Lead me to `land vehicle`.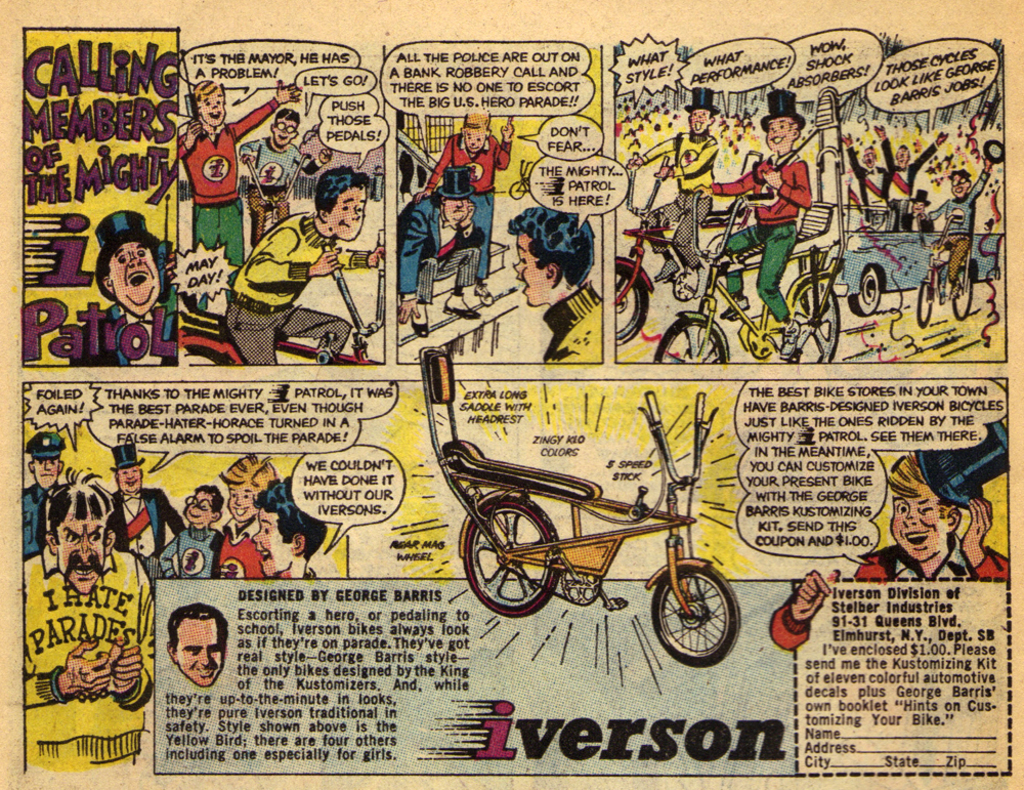
Lead to detection(615, 156, 734, 343).
